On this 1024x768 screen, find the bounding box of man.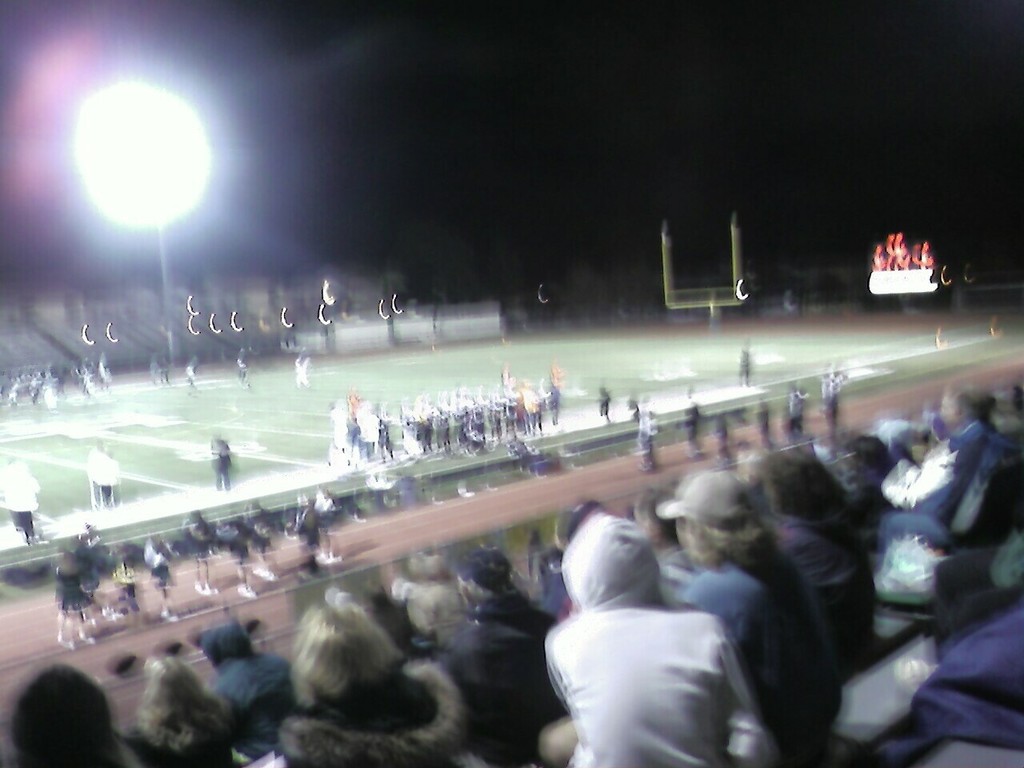
Bounding box: [x1=874, y1=387, x2=995, y2=547].
